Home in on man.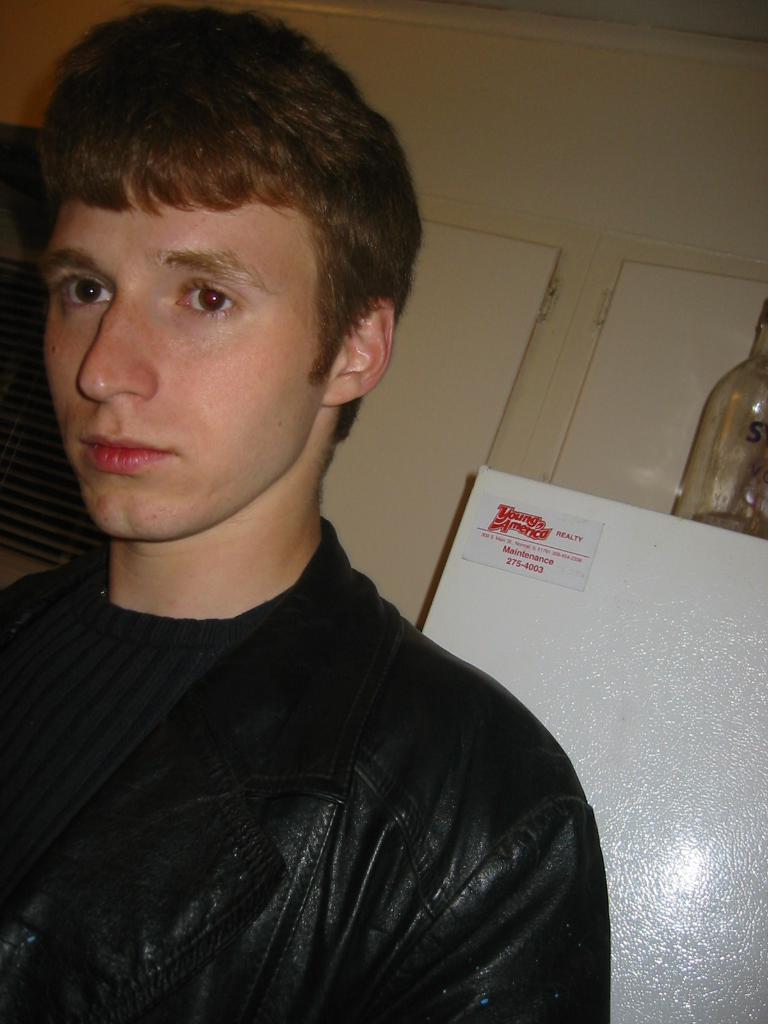
Homed in at 0 36 630 1002.
